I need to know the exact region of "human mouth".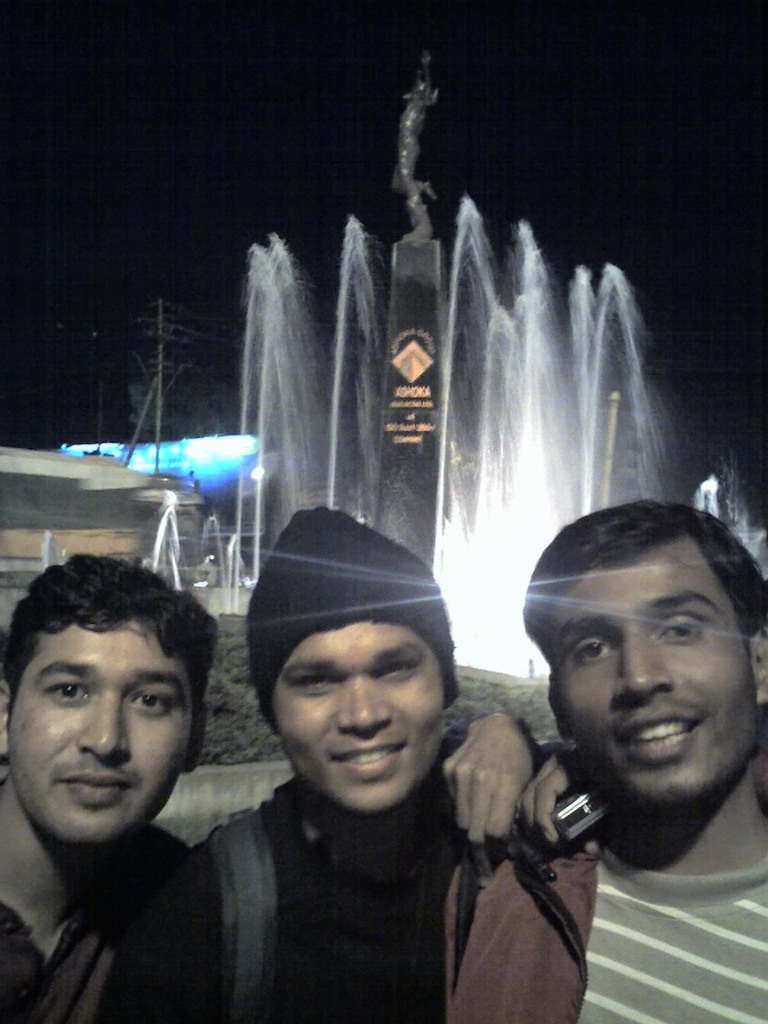
Region: select_region(58, 762, 130, 804).
